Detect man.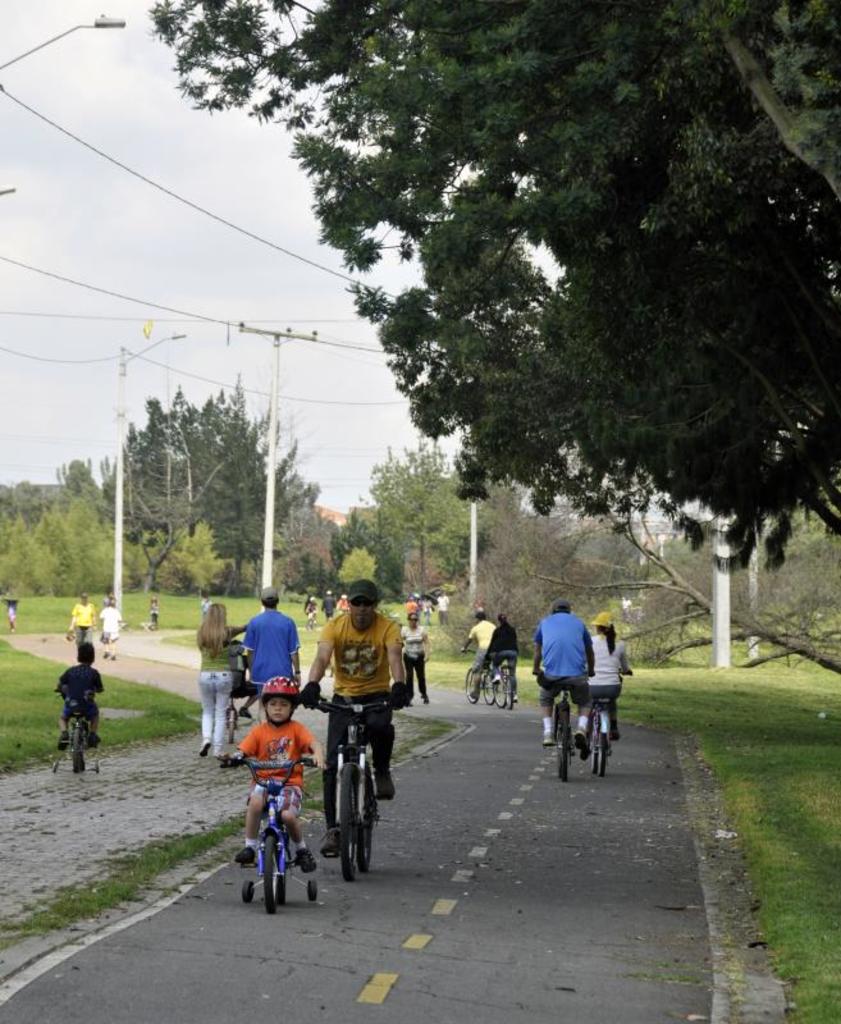
Detected at bbox(534, 598, 593, 745).
